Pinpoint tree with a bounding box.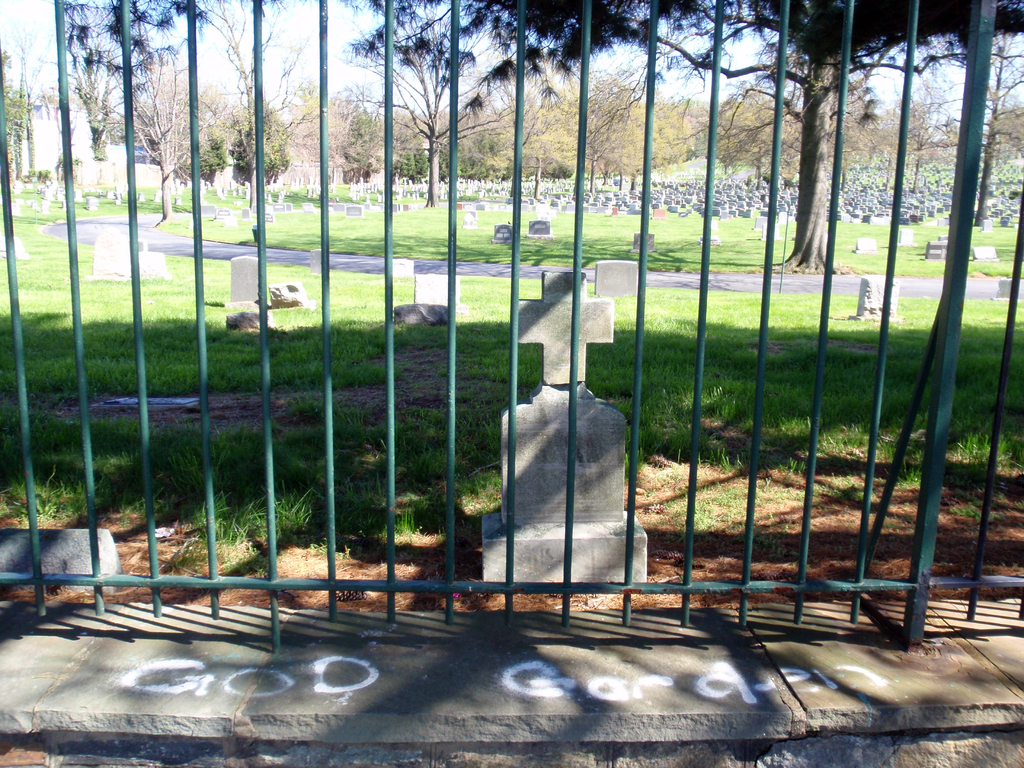
x1=488 y1=0 x2=1023 y2=277.
